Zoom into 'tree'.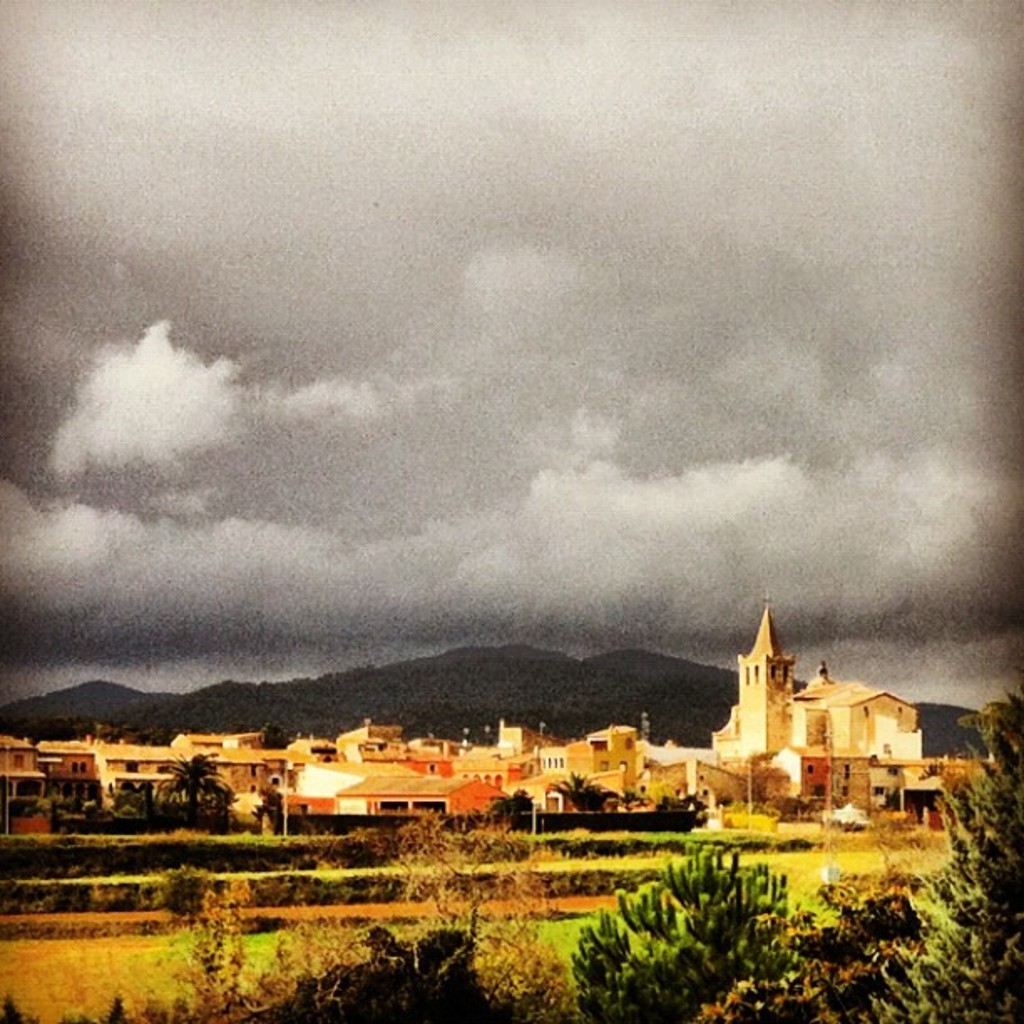
Zoom target: 813 751 1022 1022.
